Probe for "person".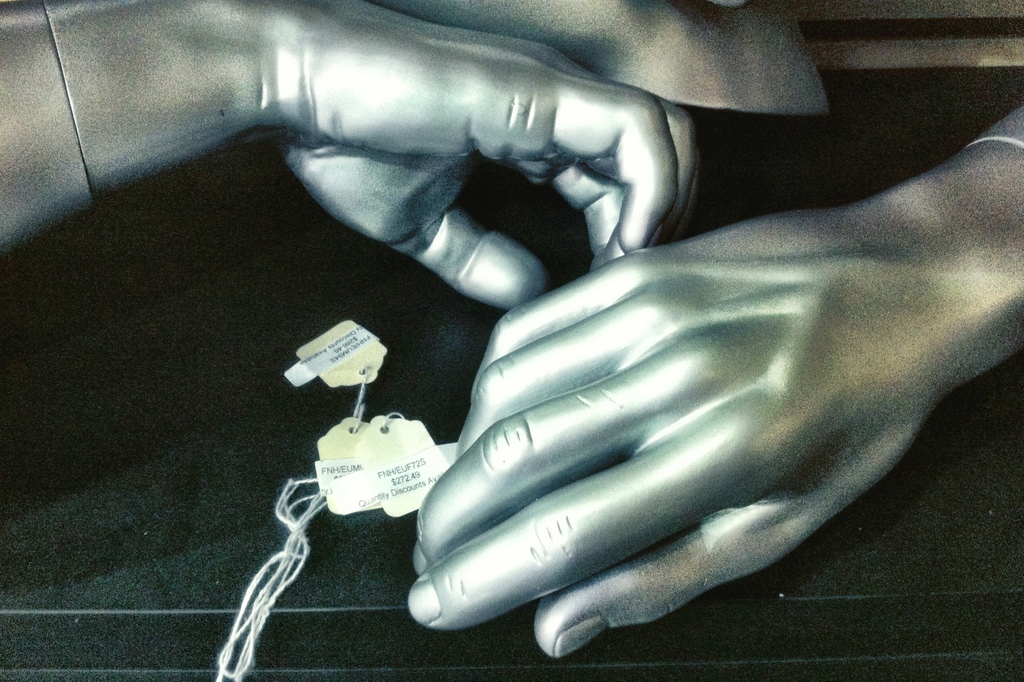
Probe result: <box>0,0,1023,656</box>.
